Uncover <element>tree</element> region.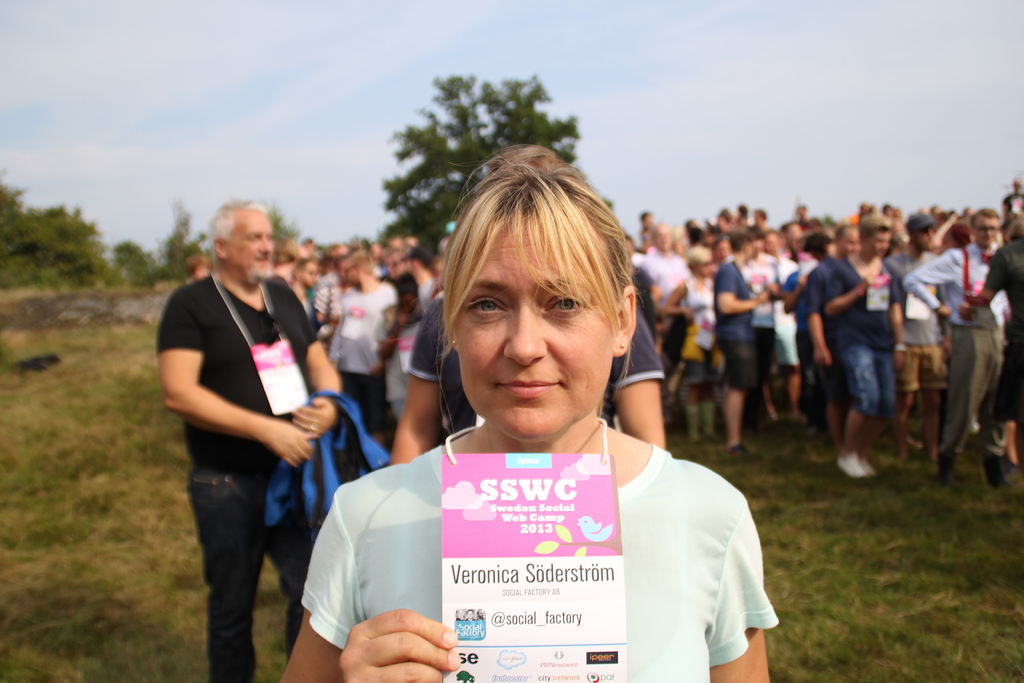
Uncovered: BBox(245, 195, 299, 260).
